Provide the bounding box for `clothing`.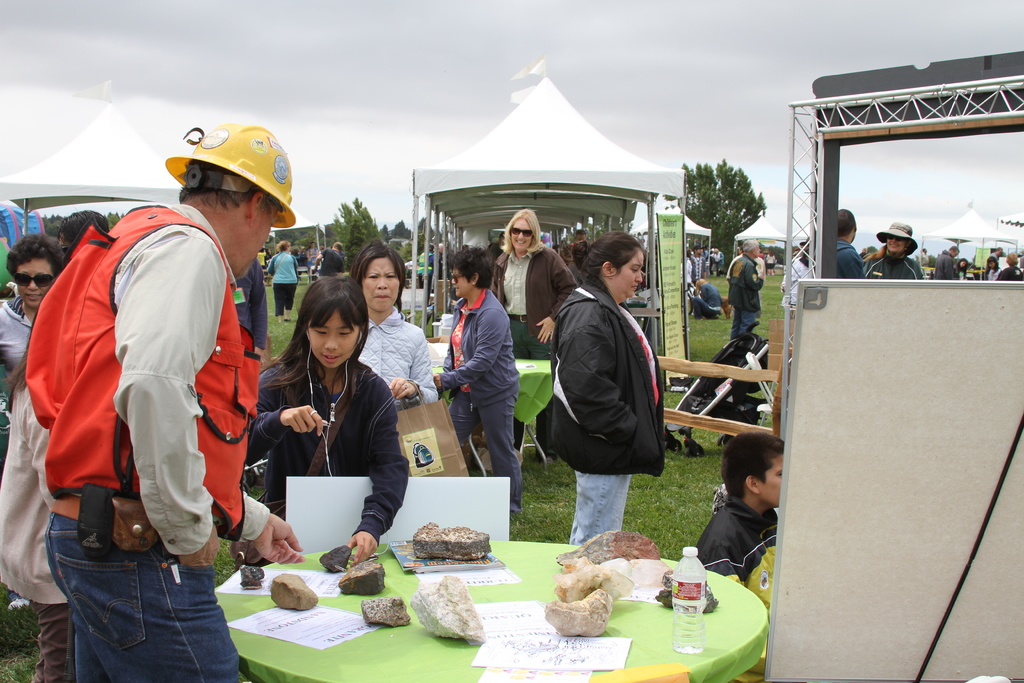
detection(723, 254, 758, 334).
